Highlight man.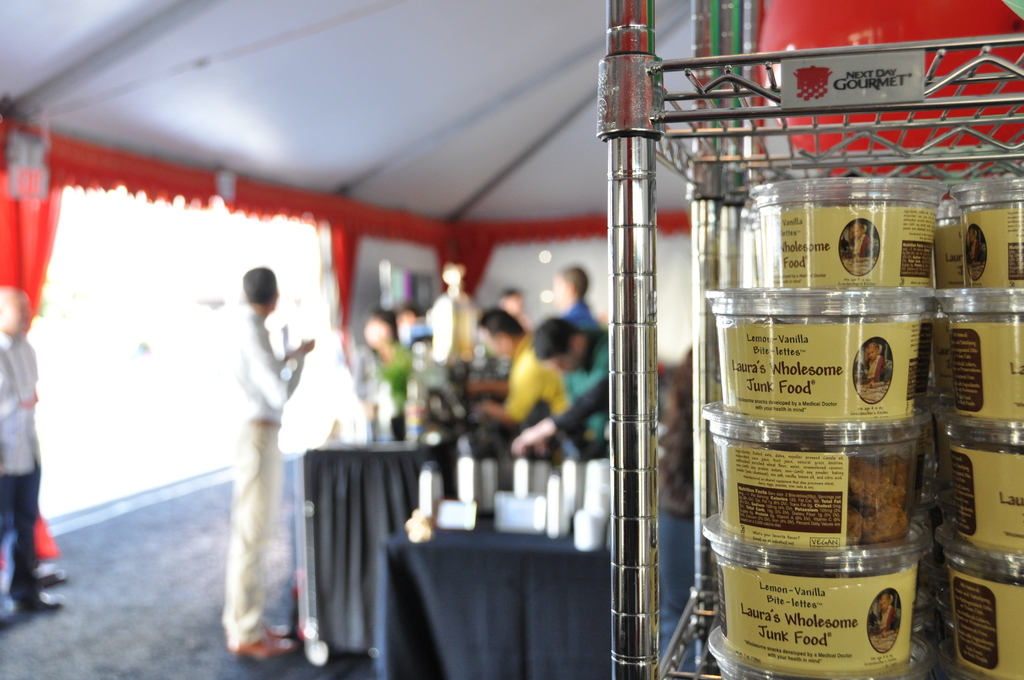
Highlighted region: 464 311 568 426.
